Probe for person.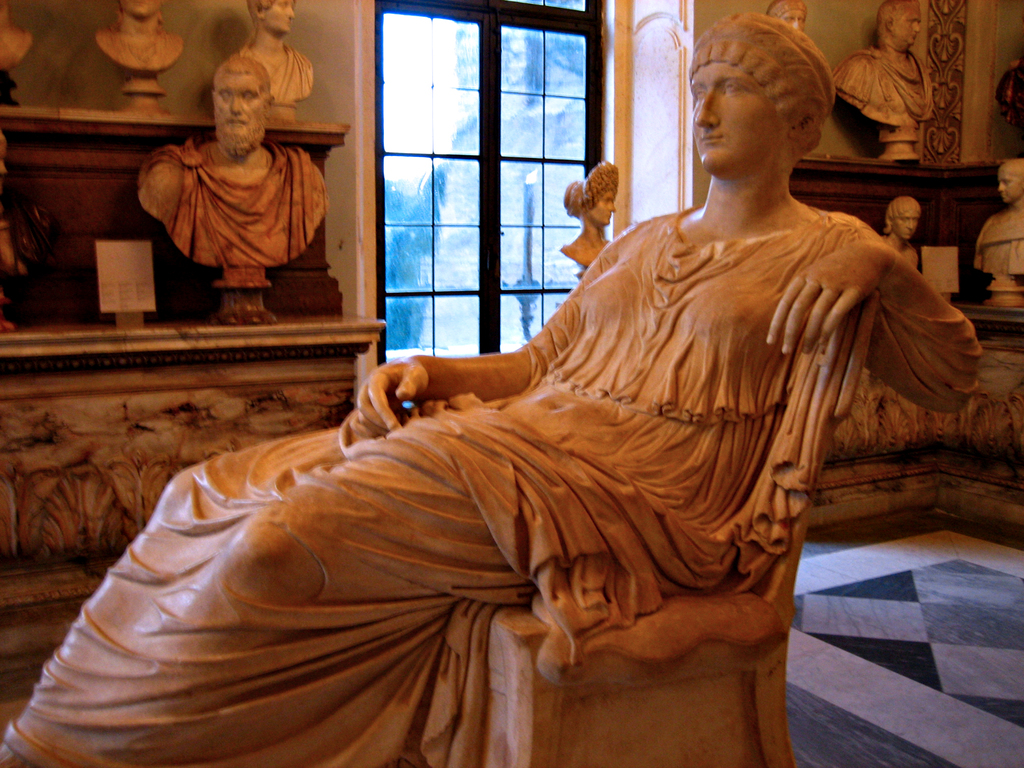
Probe result: left=92, top=0, right=186, bottom=71.
